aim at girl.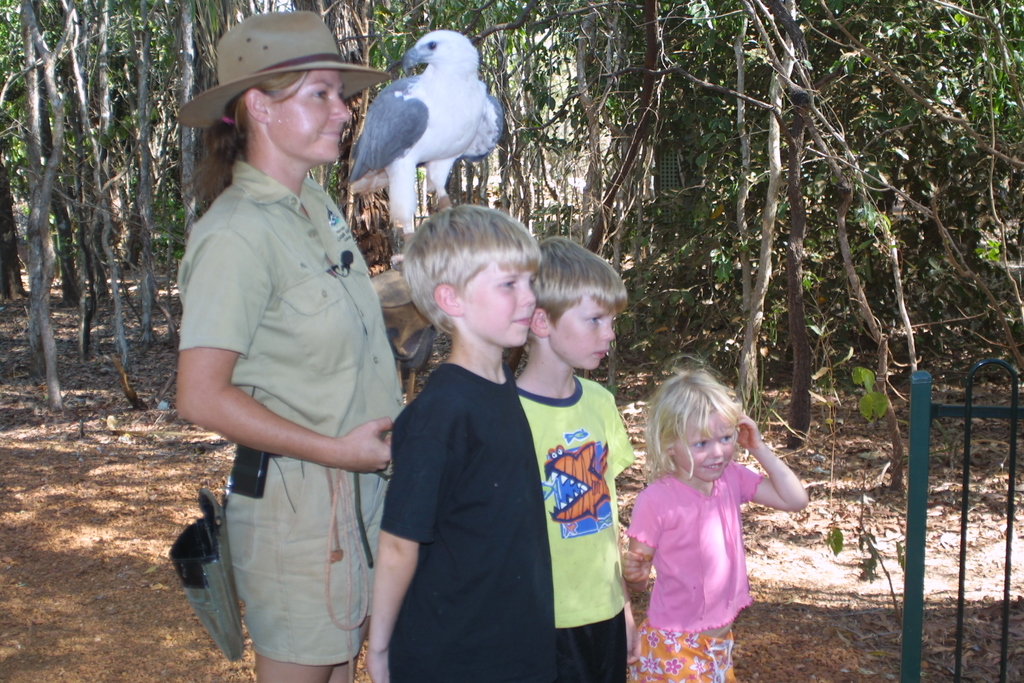
Aimed at detection(169, 8, 420, 682).
